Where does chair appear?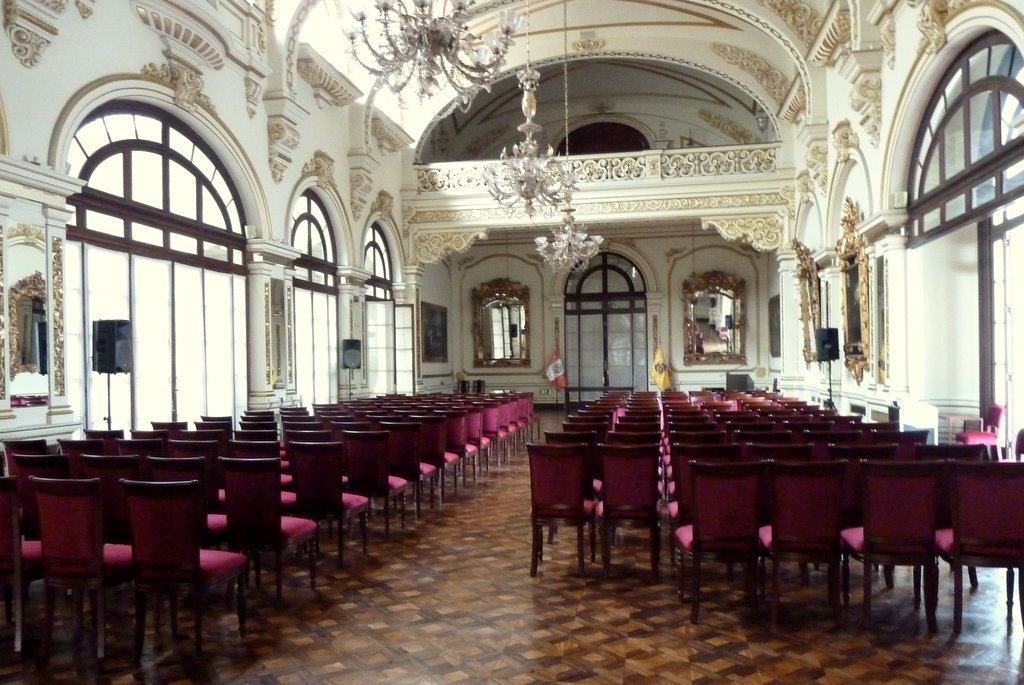
Appears at box=[929, 454, 1023, 631].
